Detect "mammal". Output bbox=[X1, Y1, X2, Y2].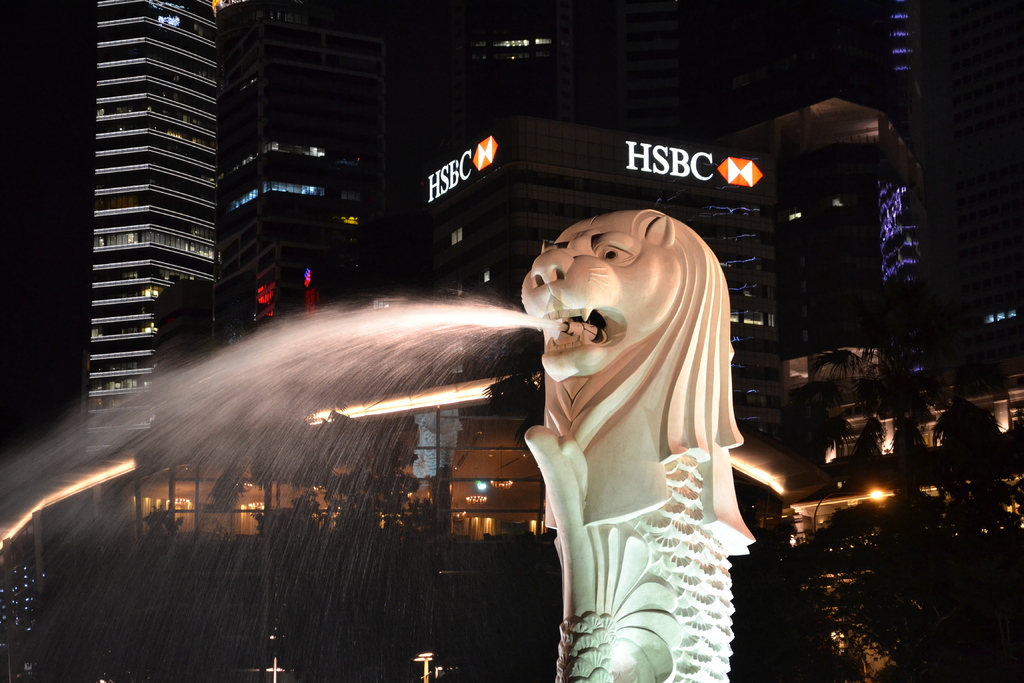
bbox=[515, 207, 748, 682].
